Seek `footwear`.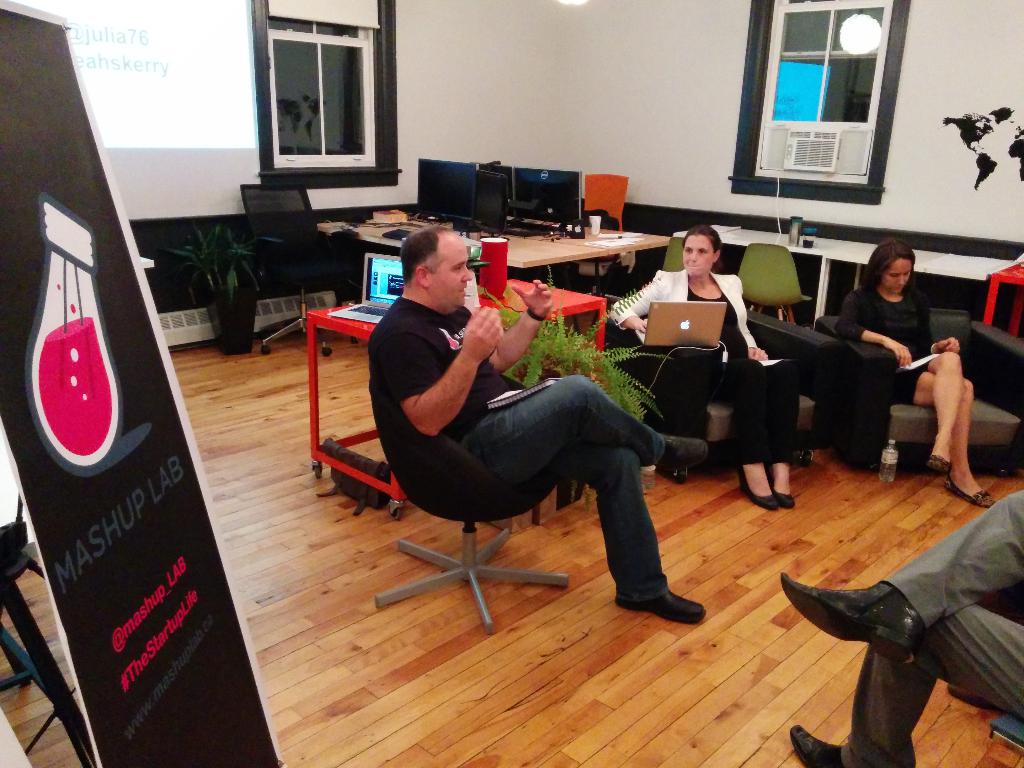
pyautogui.locateOnScreen(657, 433, 710, 466).
